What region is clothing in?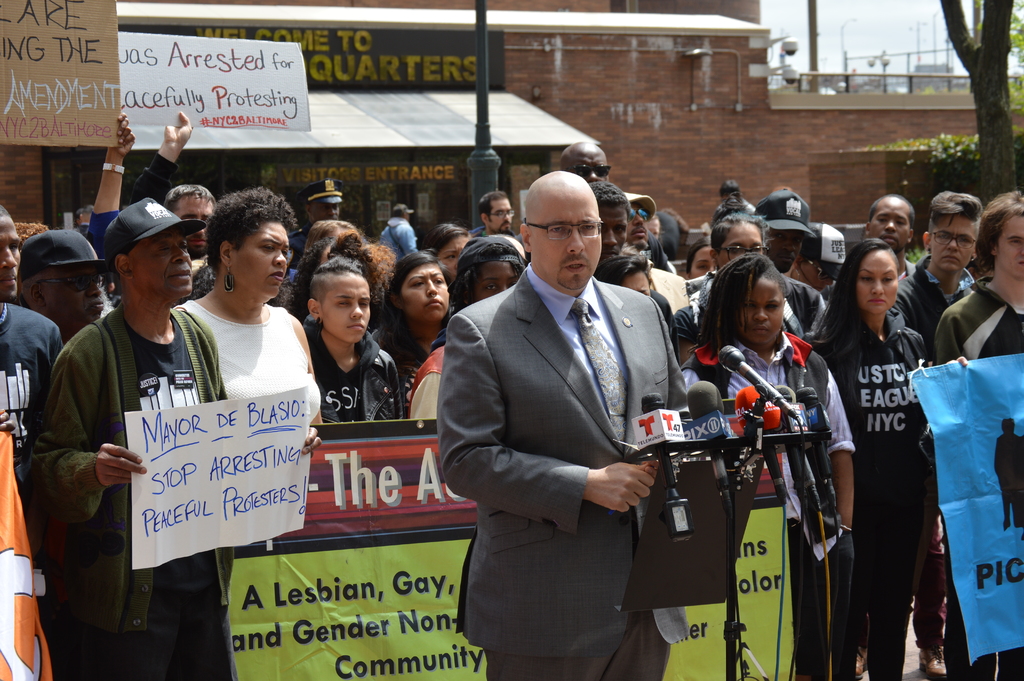
648, 264, 691, 320.
